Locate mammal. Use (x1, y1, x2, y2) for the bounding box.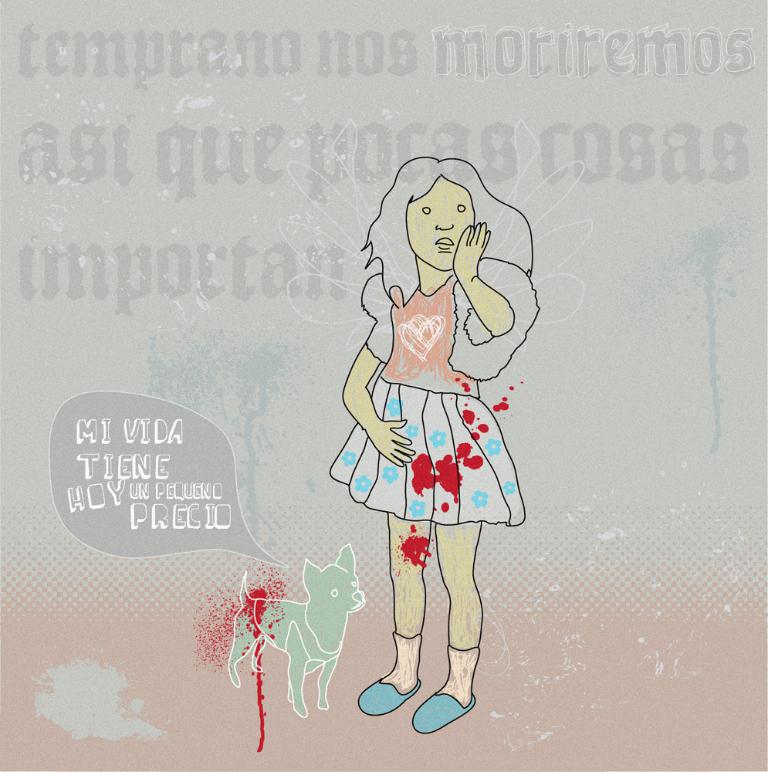
(336, 124, 546, 658).
